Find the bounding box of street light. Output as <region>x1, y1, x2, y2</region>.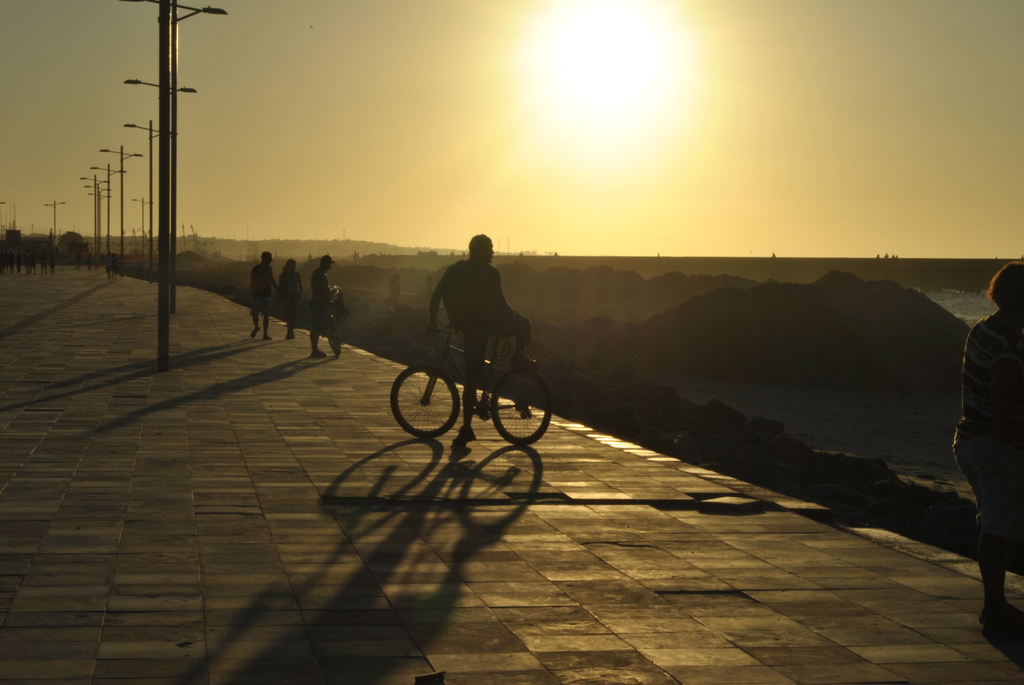
<region>122, 77, 202, 317</region>.
